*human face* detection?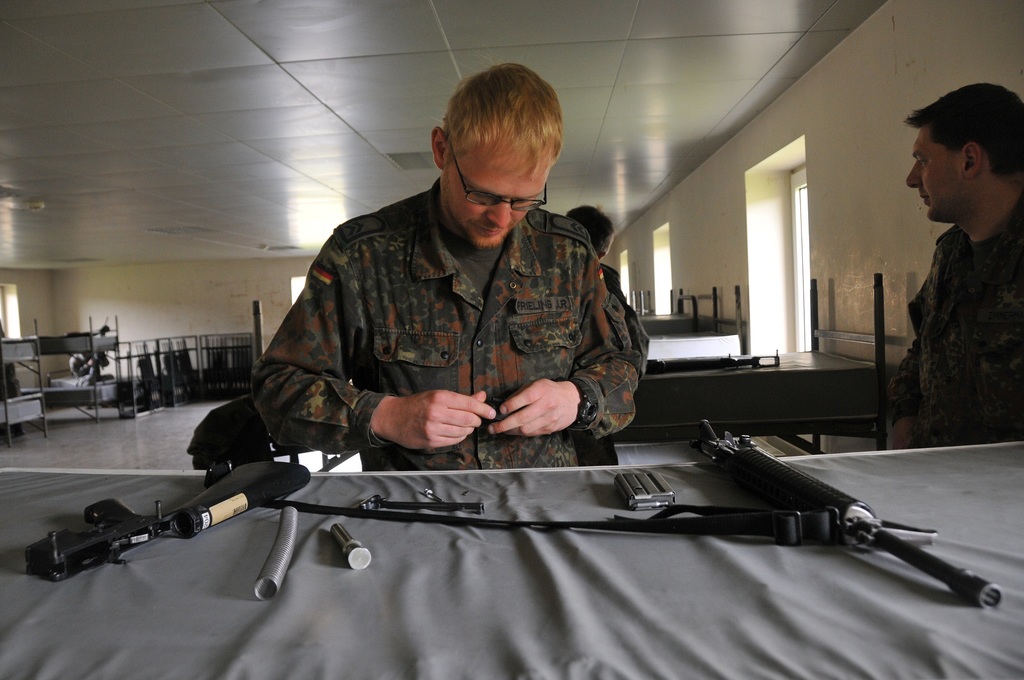
select_region(442, 147, 548, 248)
